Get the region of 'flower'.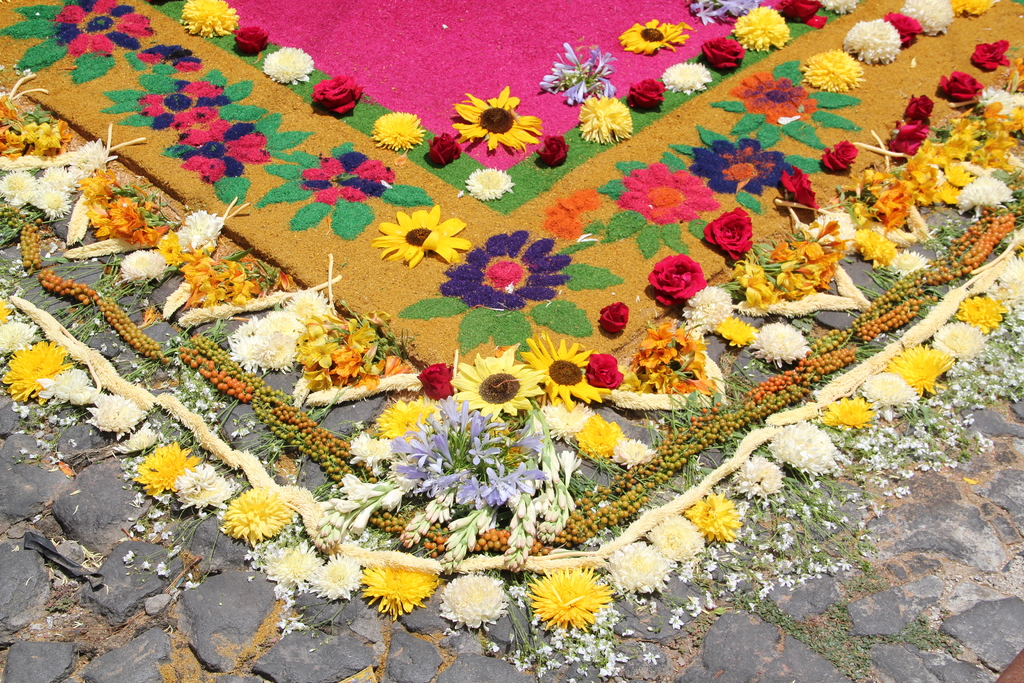
l=612, t=440, r=652, b=472.
